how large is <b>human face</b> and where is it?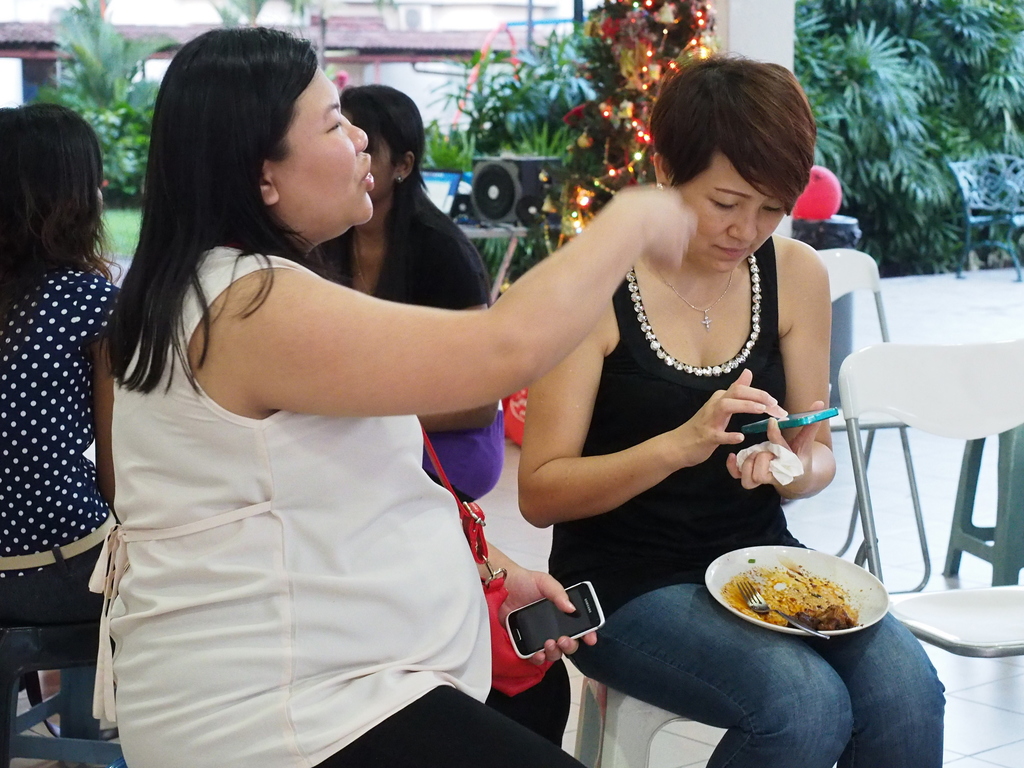
Bounding box: pyautogui.locateOnScreen(272, 61, 374, 225).
